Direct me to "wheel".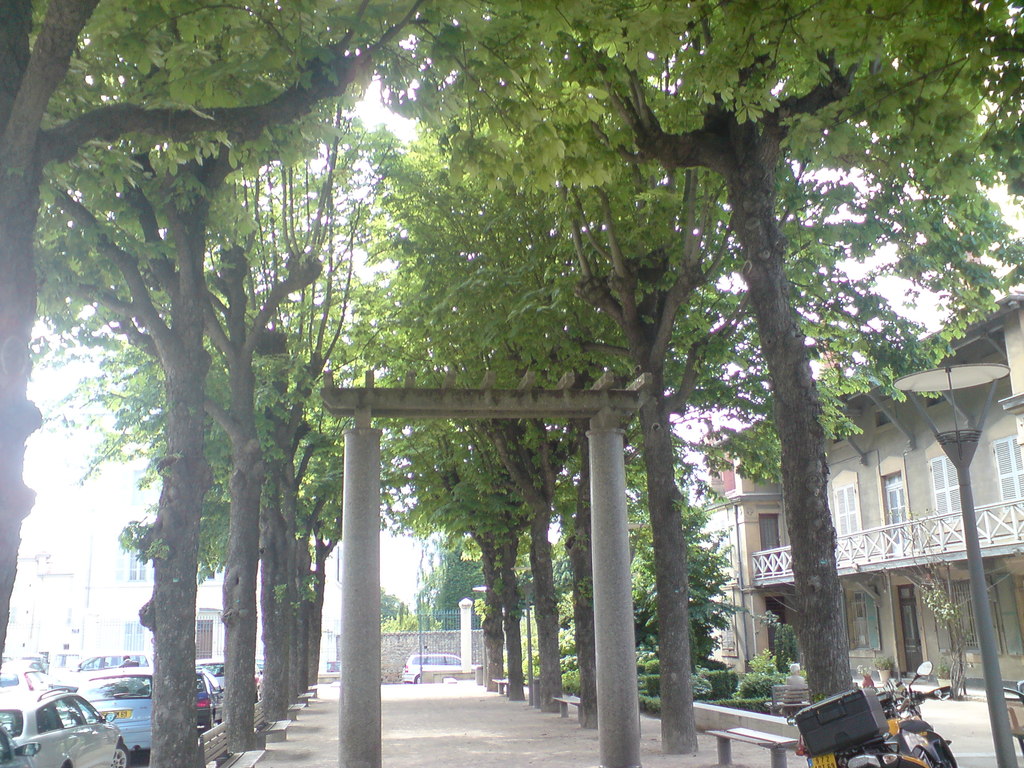
Direction: <bbox>113, 740, 132, 767</bbox>.
